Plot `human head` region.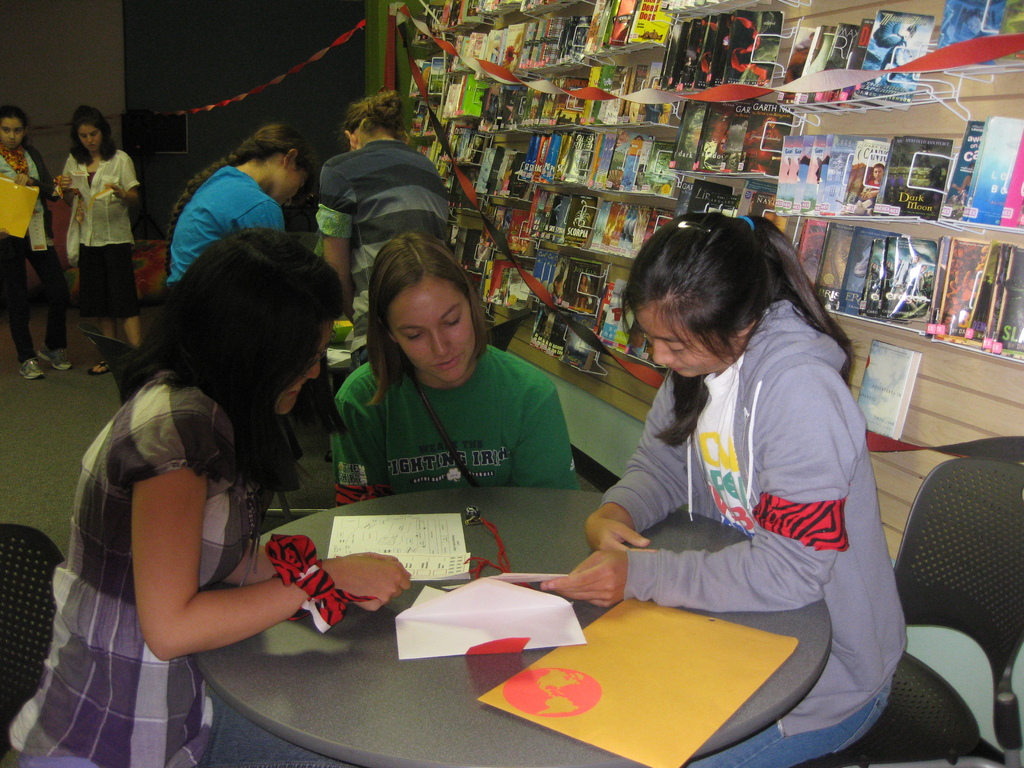
Plotted at (x1=626, y1=209, x2=787, y2=376).
